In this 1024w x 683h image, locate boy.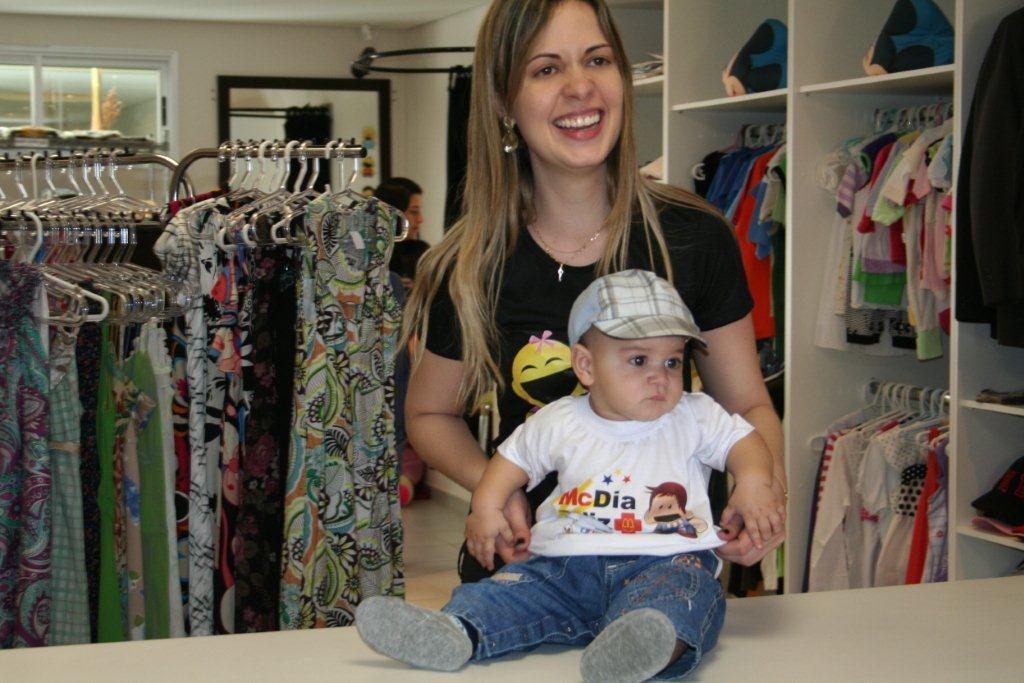
Bounding box: BBox(644, 479, 708, 537).
